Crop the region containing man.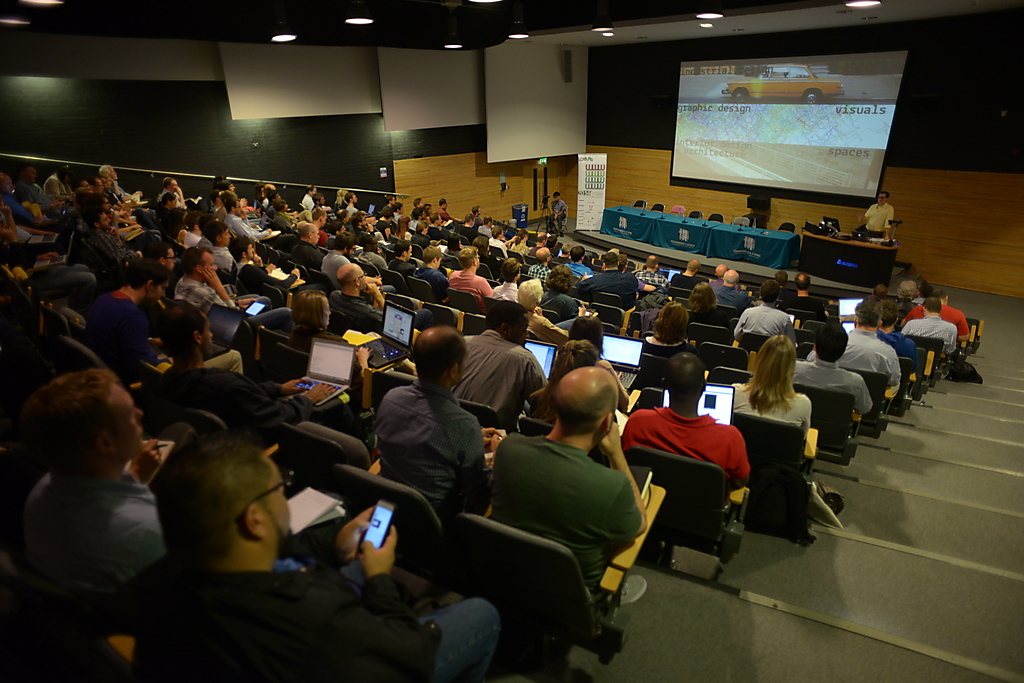
Crop region: x1=461, y1=308, x2=551, y2=450.
